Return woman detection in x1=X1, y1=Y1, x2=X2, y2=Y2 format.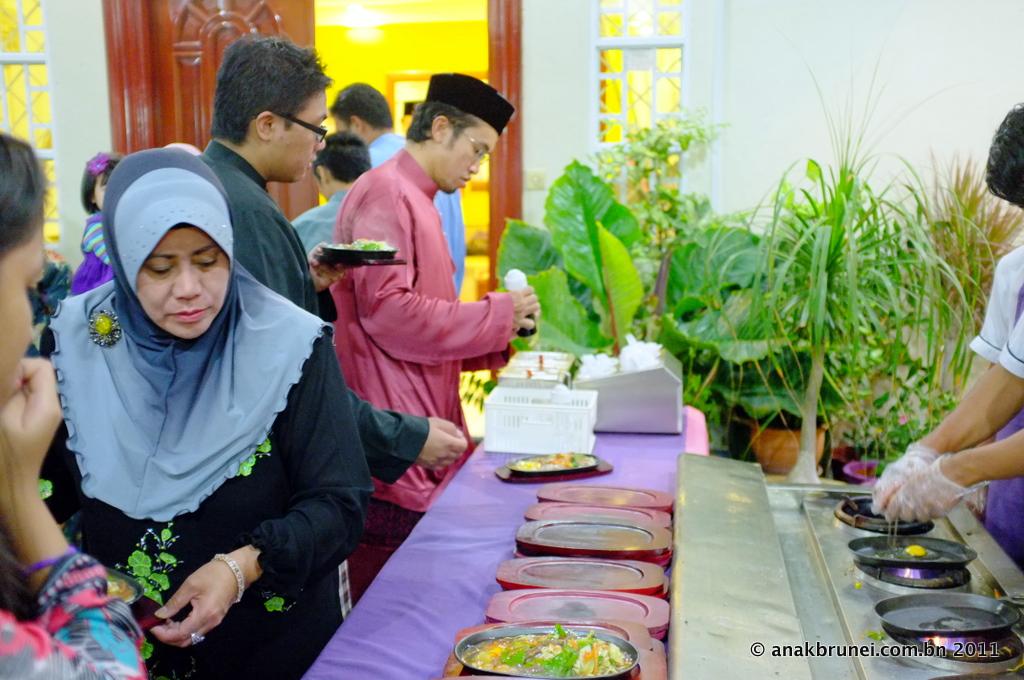
x1=62, y1=144, x2=130, y2=302.
